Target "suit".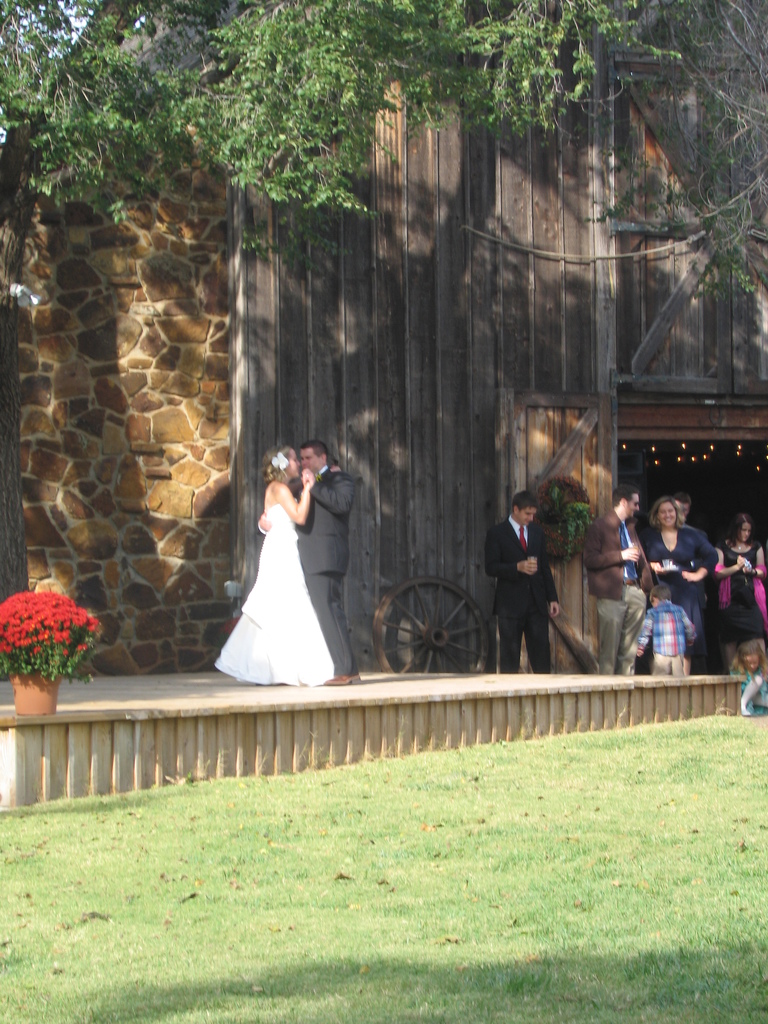
Target region: 487:486:583:673.
